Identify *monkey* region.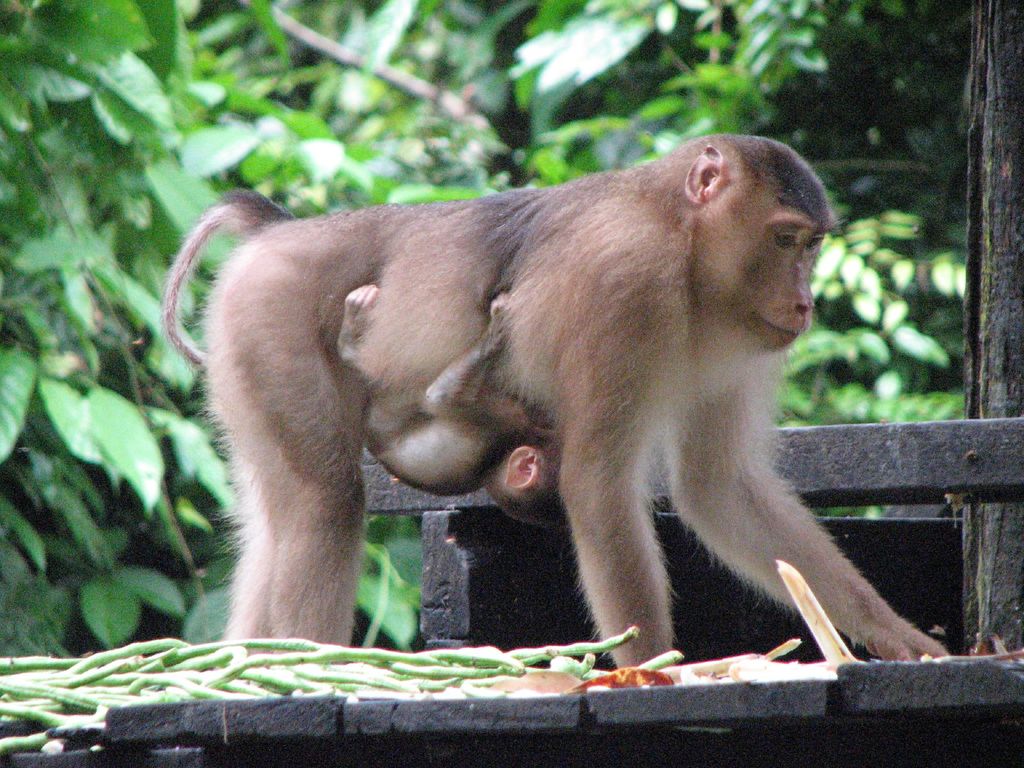
Region: region(166, 120, 930, 685).
